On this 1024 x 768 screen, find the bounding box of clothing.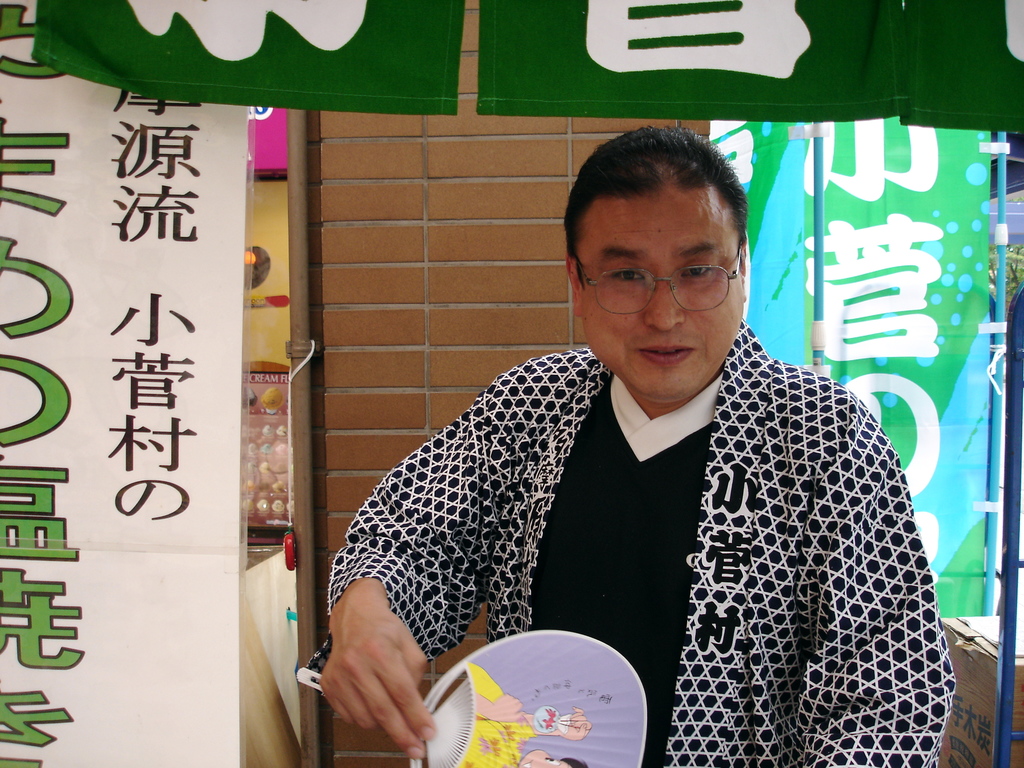
Bounding box: box=[318, 344, 959, 767].
